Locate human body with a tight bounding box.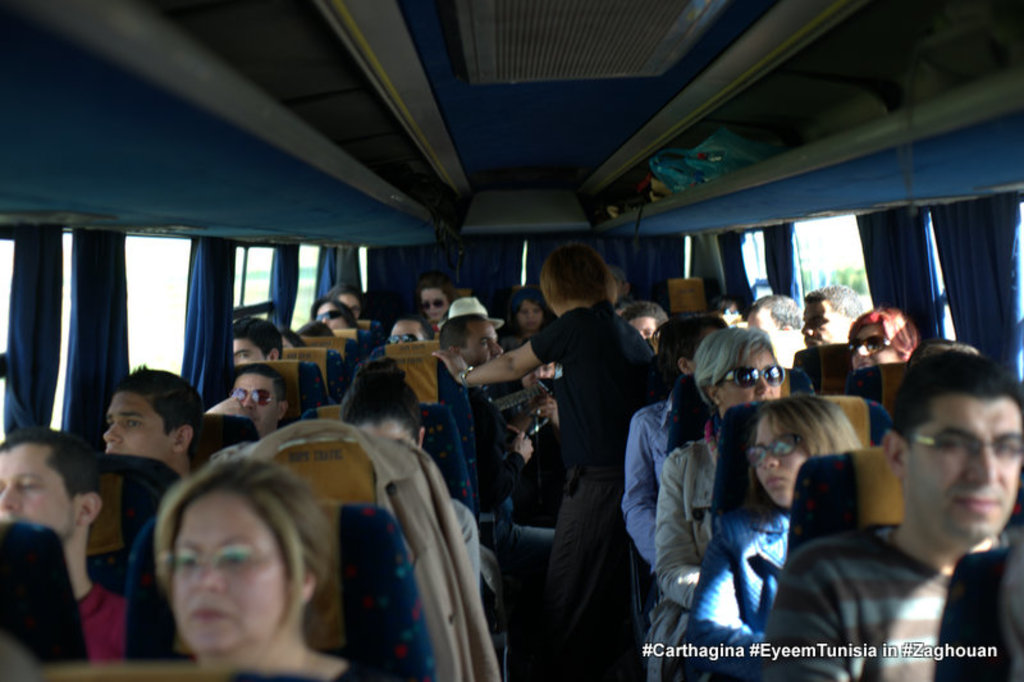
l=211, t=365, r=287, b=443.
